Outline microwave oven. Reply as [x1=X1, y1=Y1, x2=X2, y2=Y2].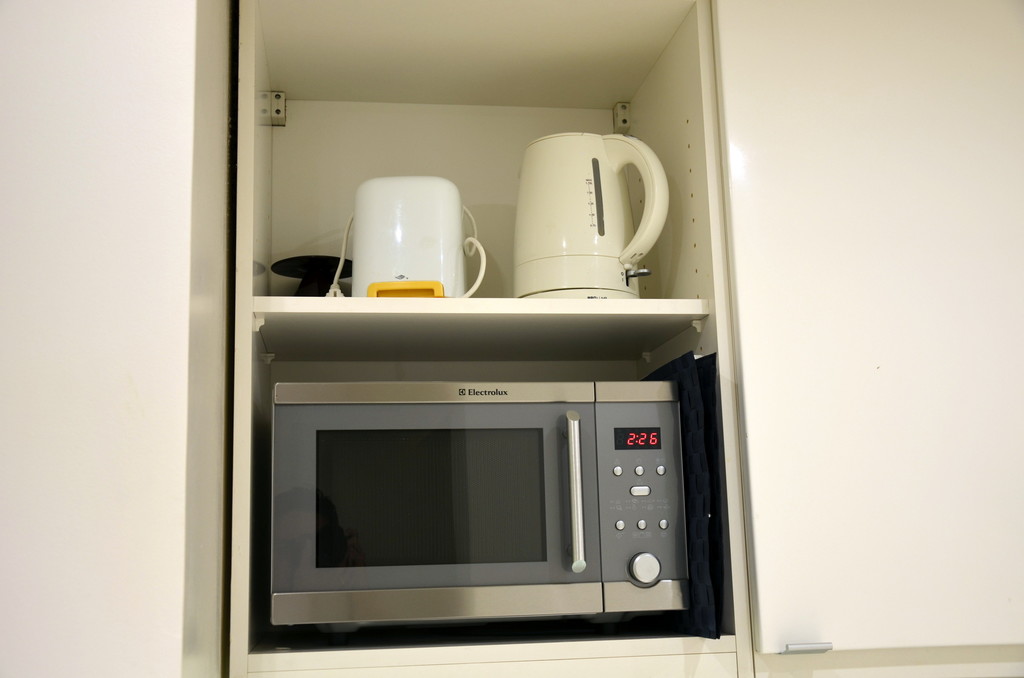
[x1=273, y1=379, x2=680, y2=626].
